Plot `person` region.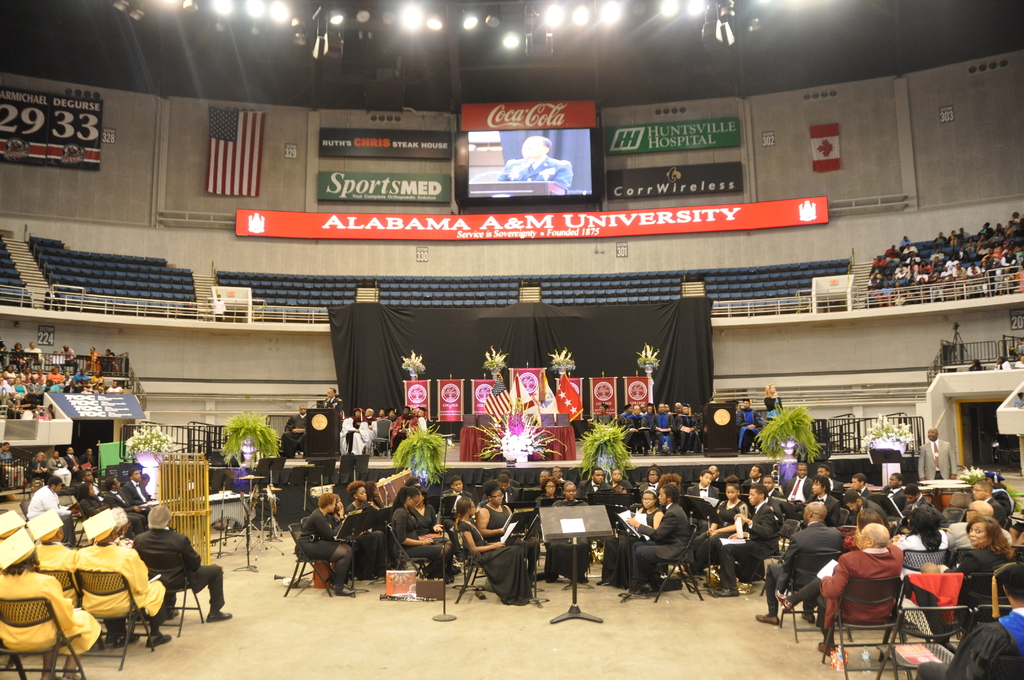
Plotted at pyautogui.locateOnScreen(28, 452, 46, 481).
